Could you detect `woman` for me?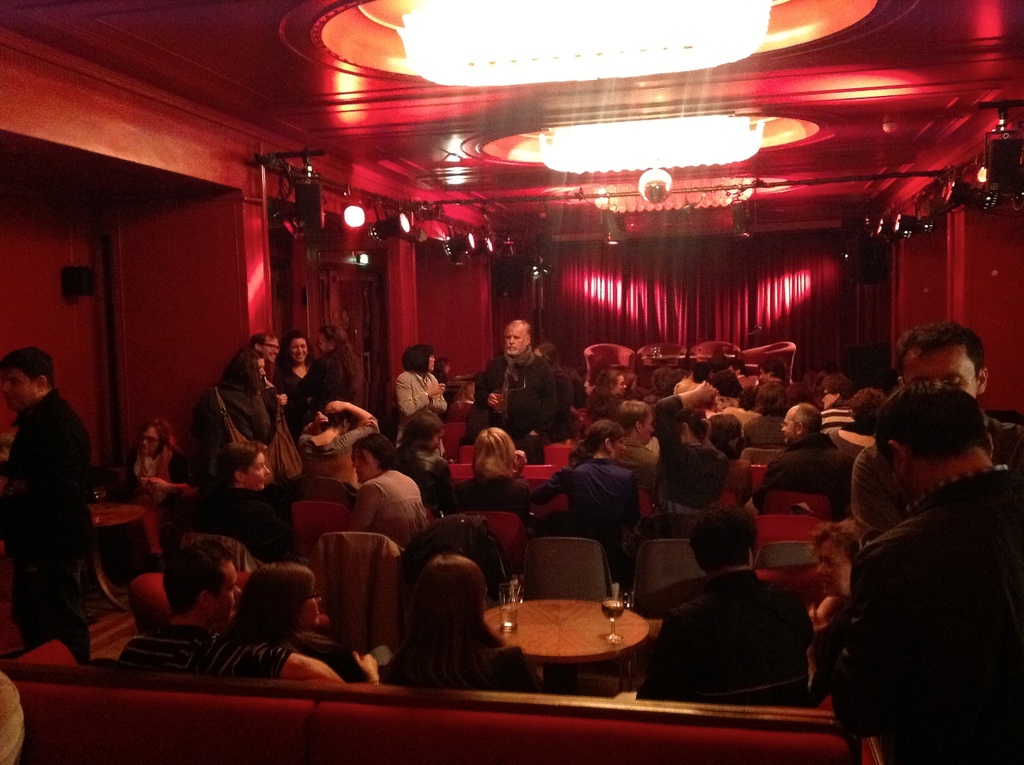
Detection result: [292,327,362,406].
